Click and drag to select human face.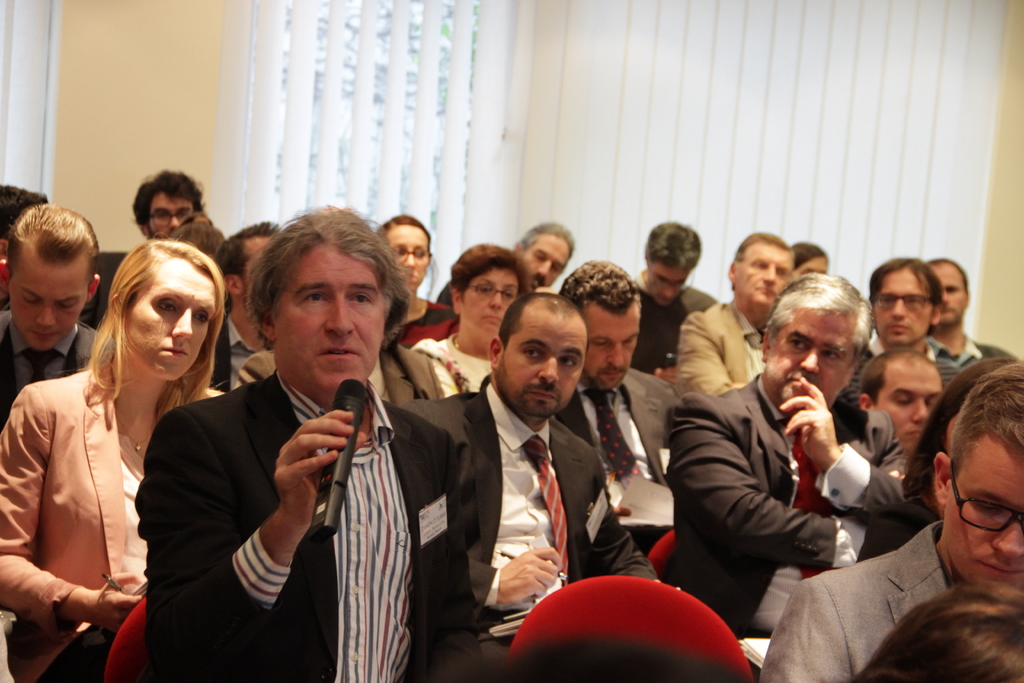
Selection: 9 247 86 352.
